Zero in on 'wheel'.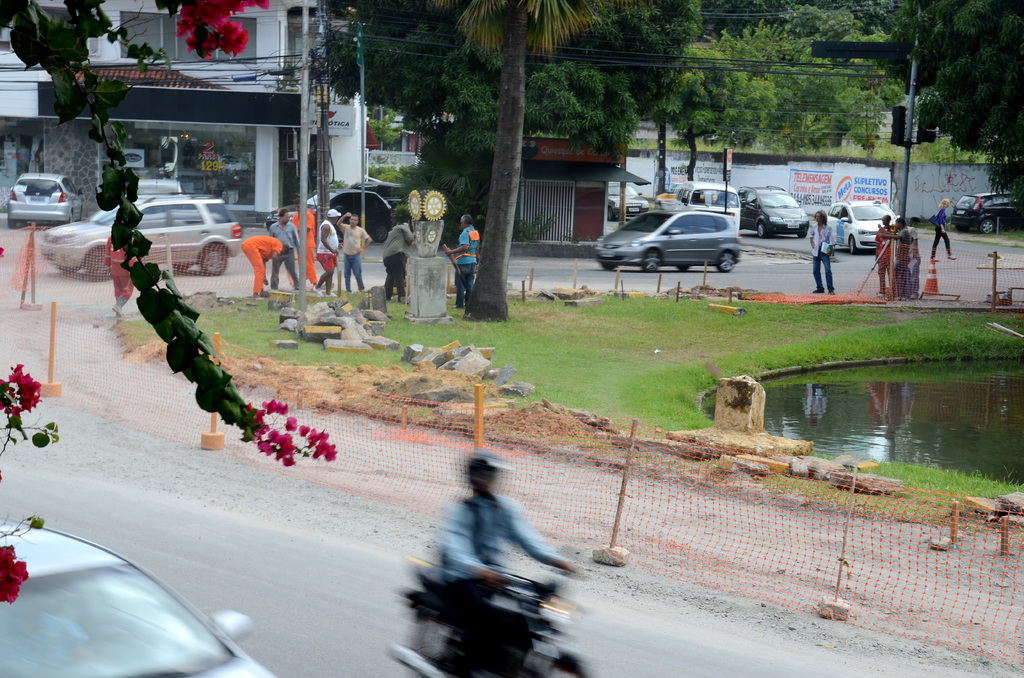
Zeroed in: 56 265 80 275.
